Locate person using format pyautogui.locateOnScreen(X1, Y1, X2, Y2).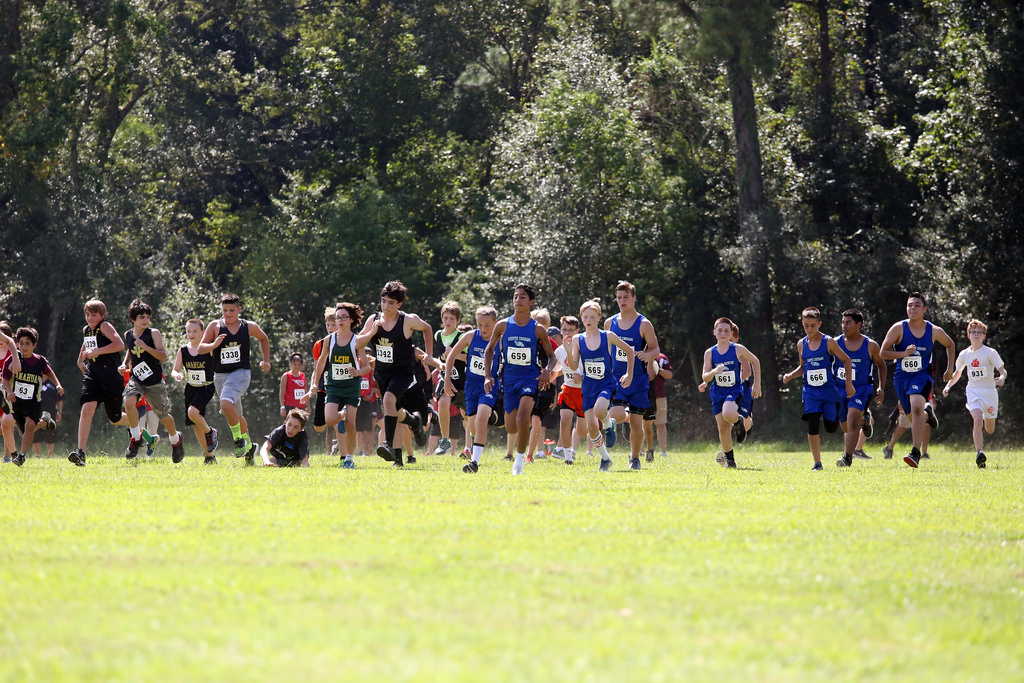
pyautogui.locateOnScreen(199, 293, 275, 450).
